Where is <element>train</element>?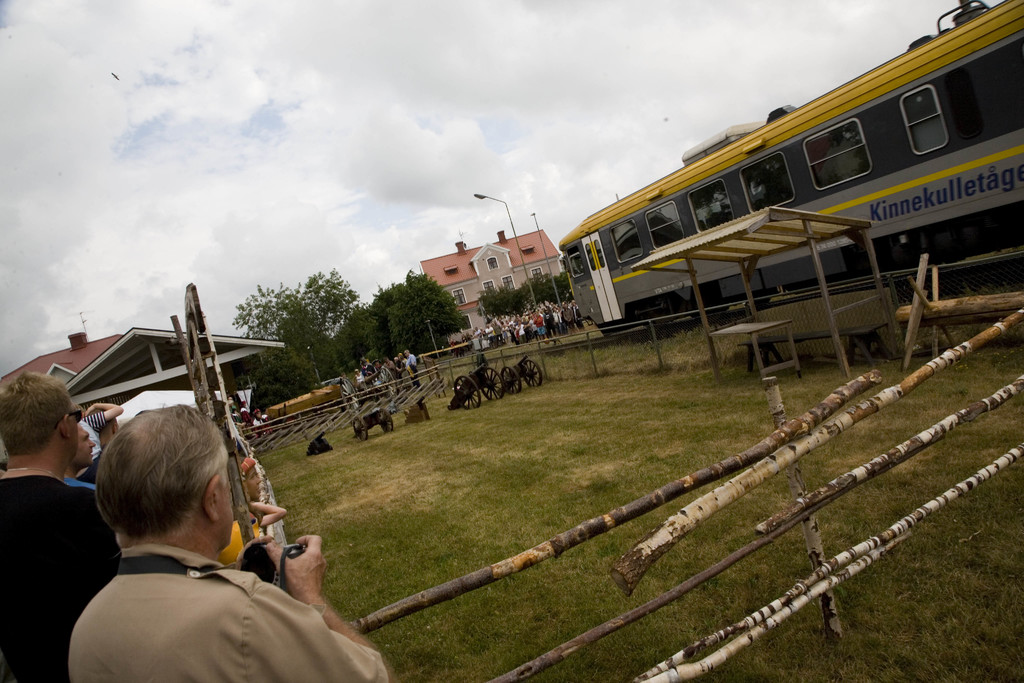
BBox(556, 0, 1023, 244).
